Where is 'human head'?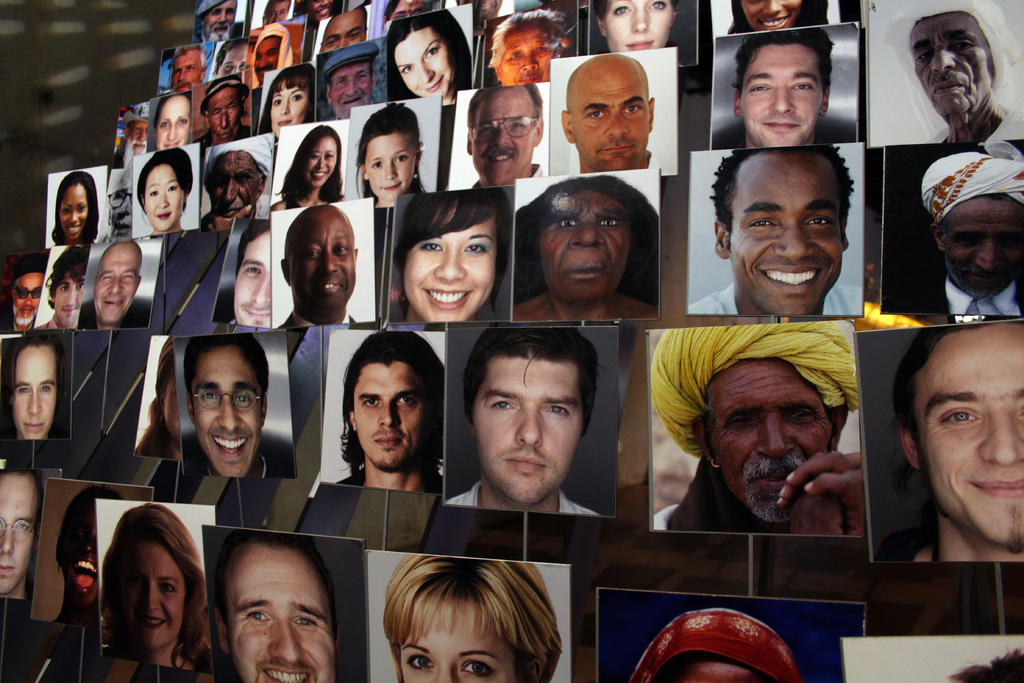
l=110, t=502, r=202, b=651.
